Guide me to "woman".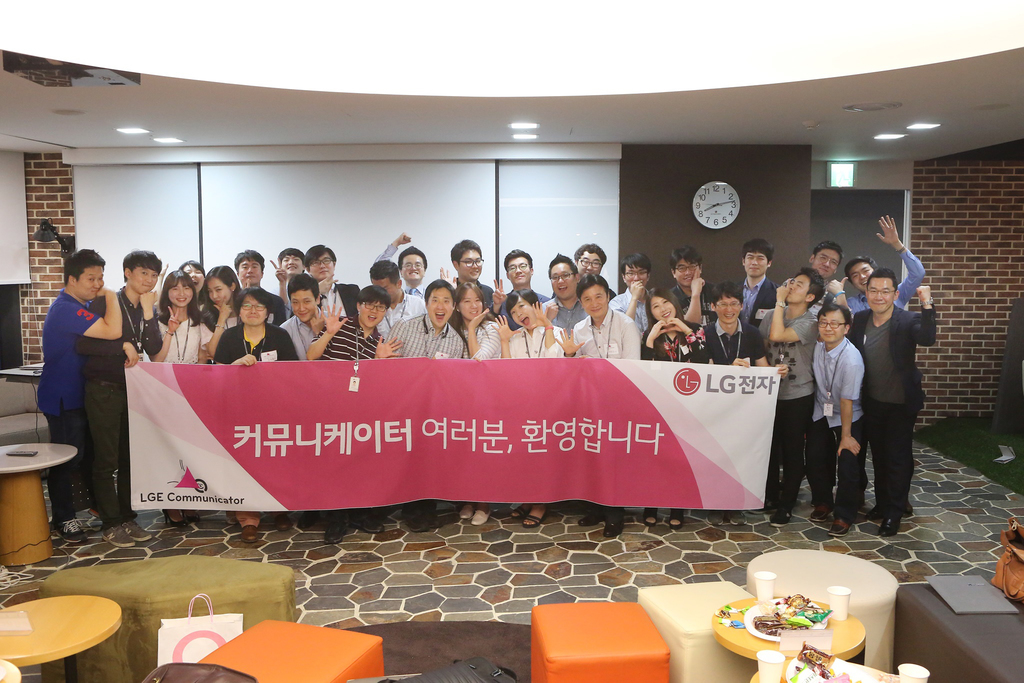
Guidance: {"x1": 158, "y1": 265, "x2": 212, "y2": 525}.
